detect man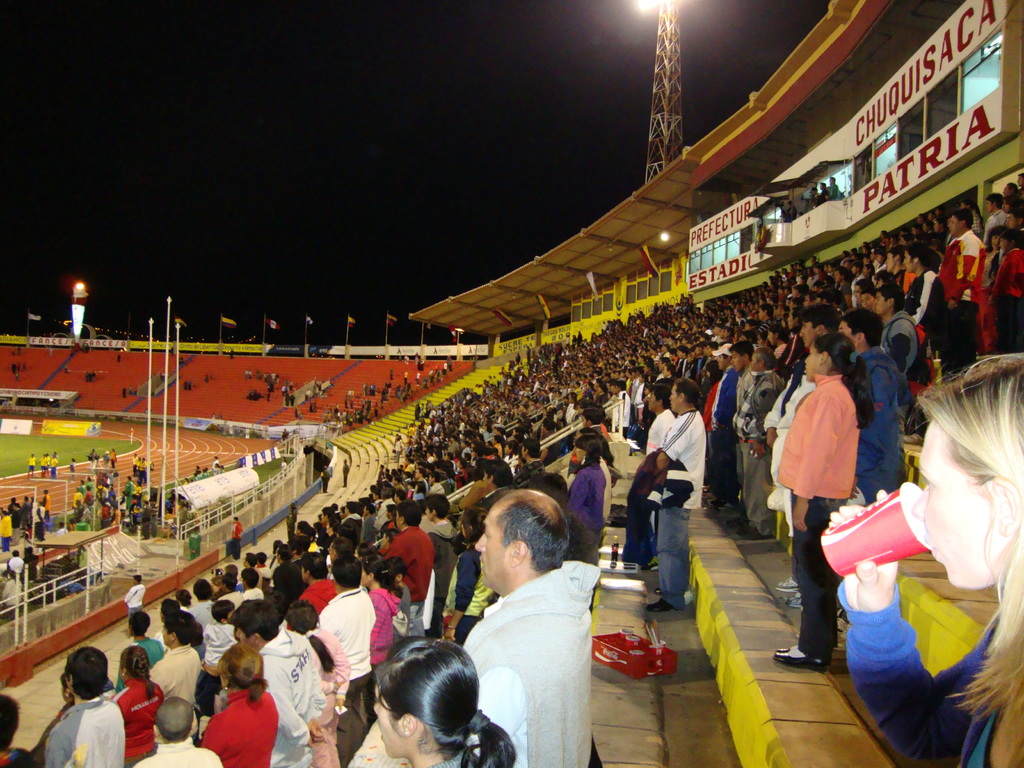
<box>385,498,434,630</box>
